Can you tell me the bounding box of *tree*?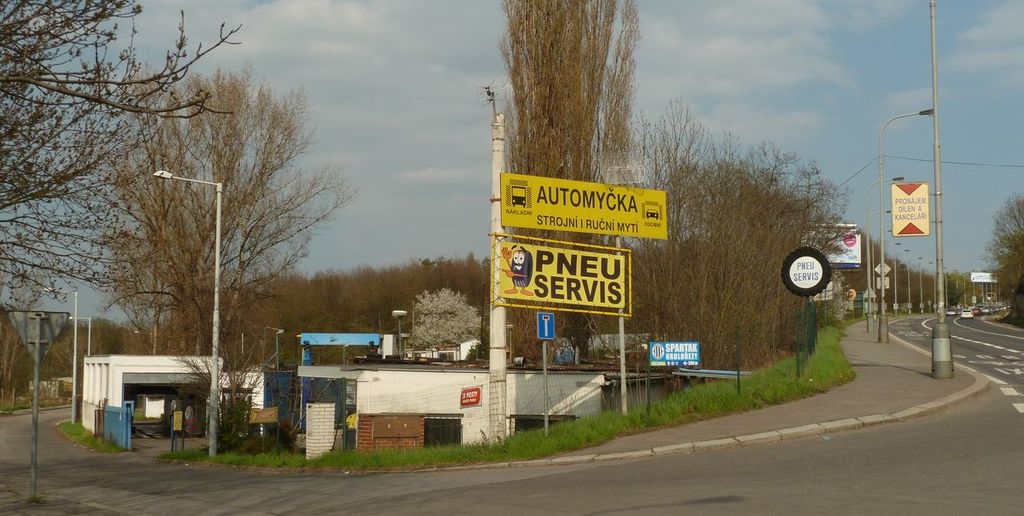
(328,252,492,351).
